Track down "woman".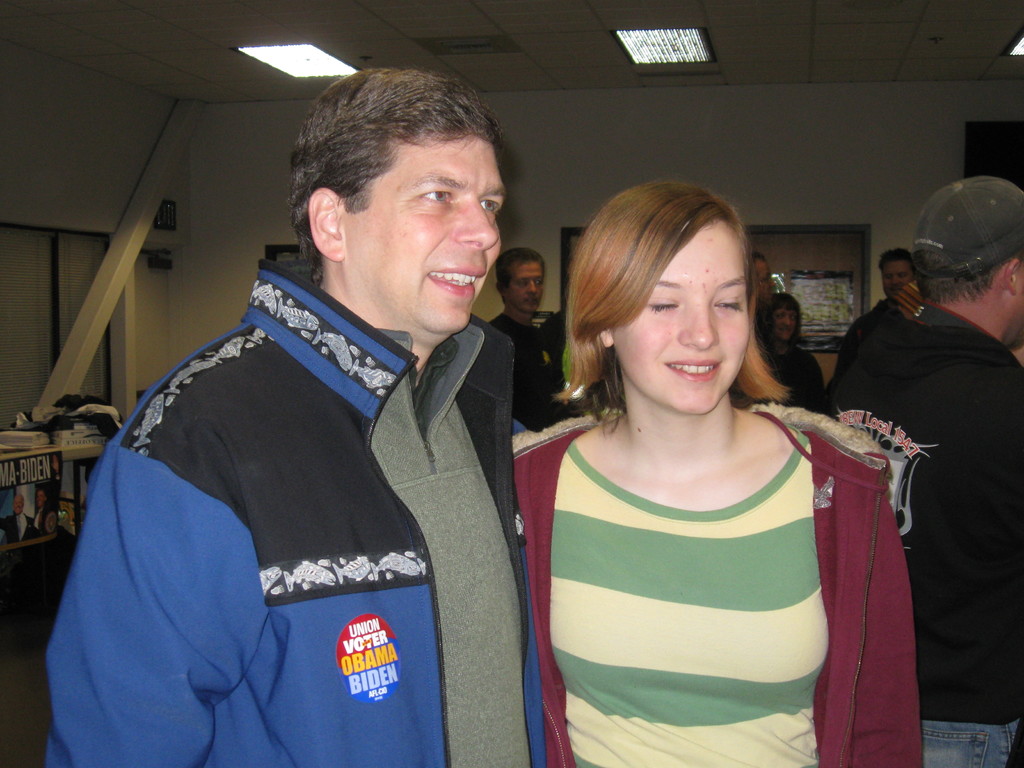
Tracked to <region>500, 159, 889, 752</region>.
